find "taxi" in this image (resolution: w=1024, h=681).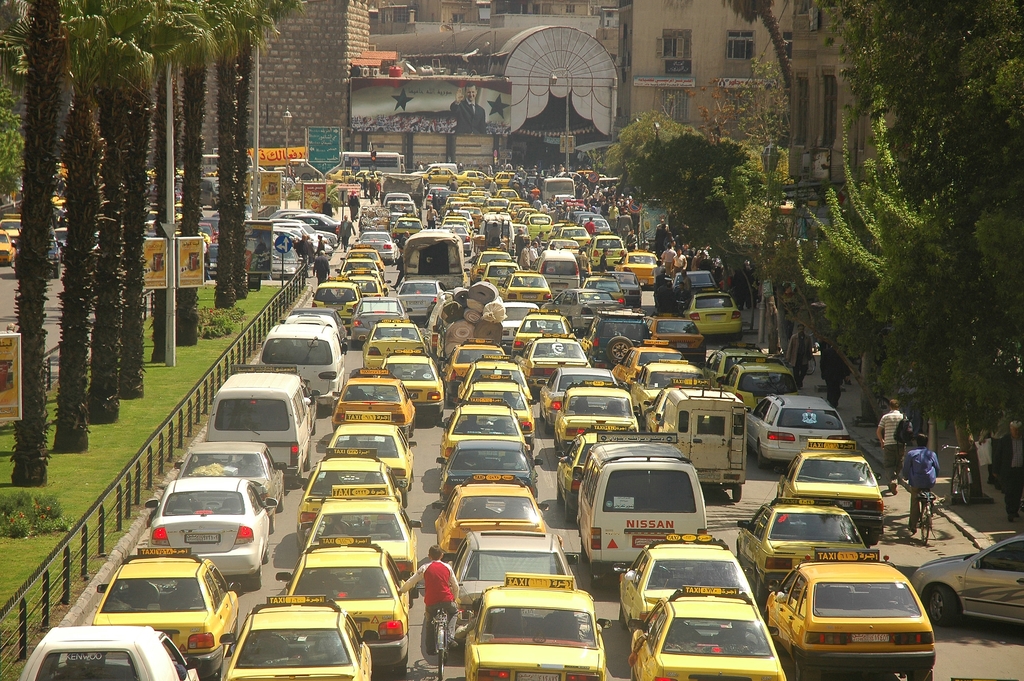
x1=633 y1=366 x2=714 y2=418.
